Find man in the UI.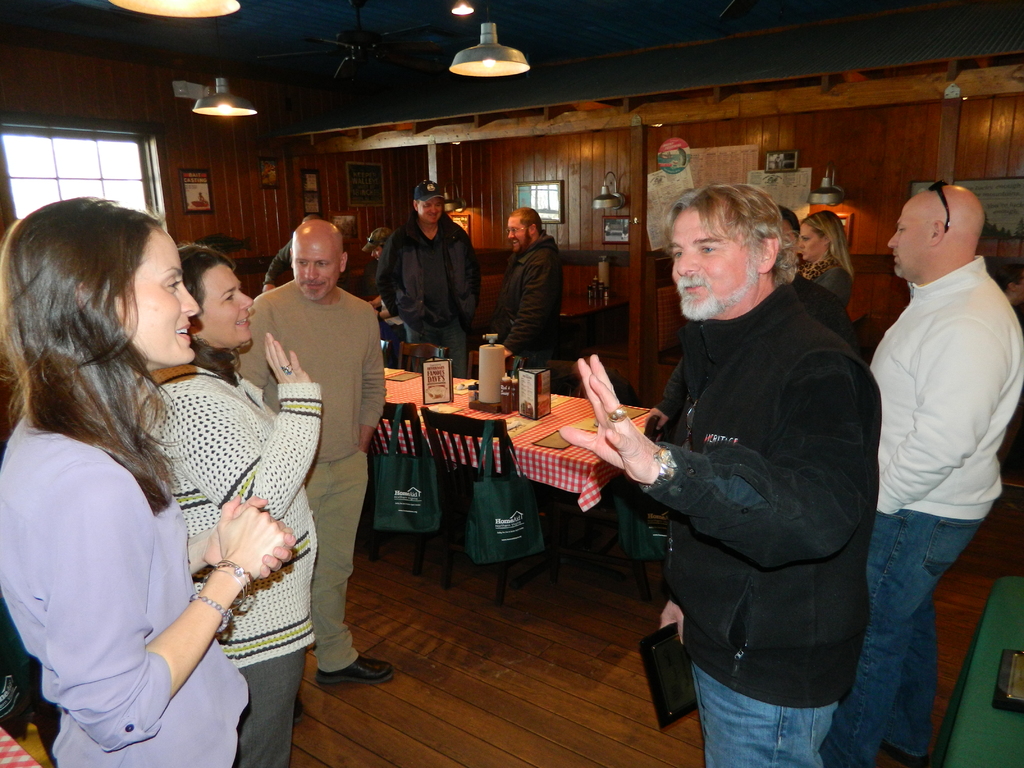
UI element at {"x1": 552, "y1": 179, "x2": 888, "y2": 767}.
